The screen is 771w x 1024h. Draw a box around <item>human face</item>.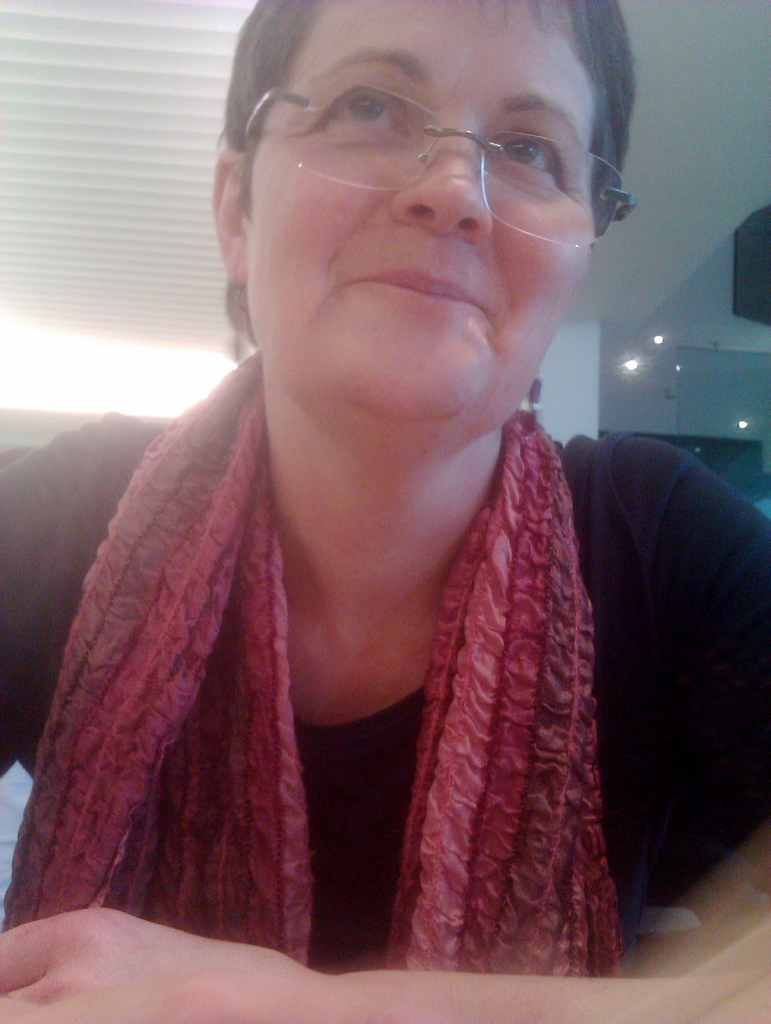
<bbox>242, 3, 629, 417</bbox>.
